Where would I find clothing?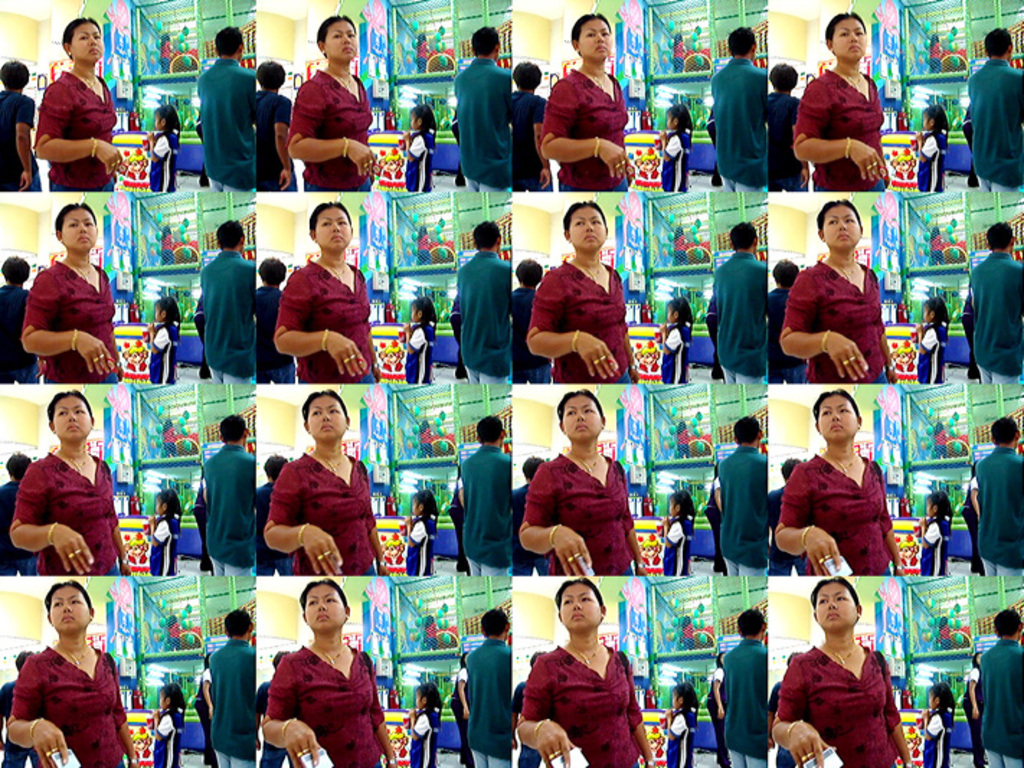
At locate(147, 130, 180, 192).
